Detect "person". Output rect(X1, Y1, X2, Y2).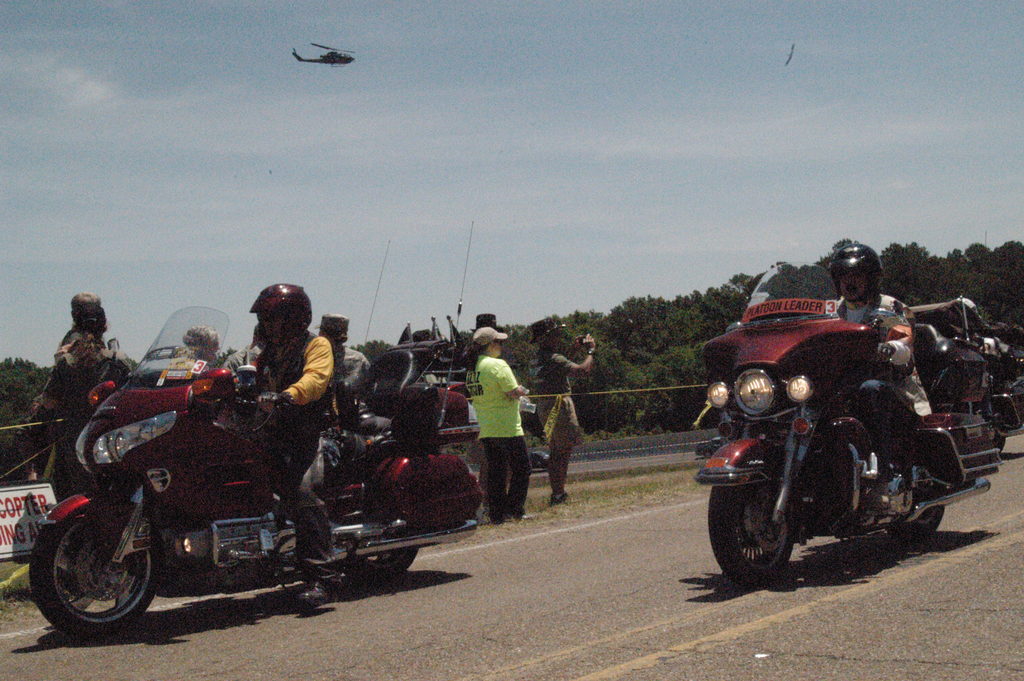
rect(476, 310, 514, 504).
